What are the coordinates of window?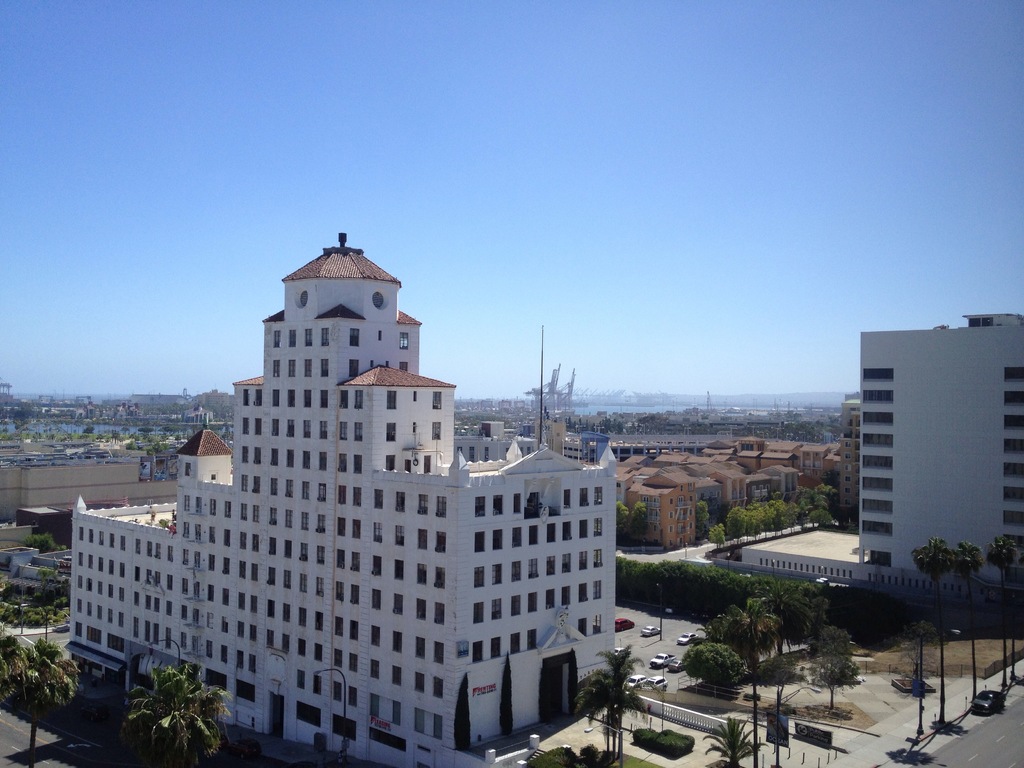
(x1=454, y1=445, x2=464, y2=456).
